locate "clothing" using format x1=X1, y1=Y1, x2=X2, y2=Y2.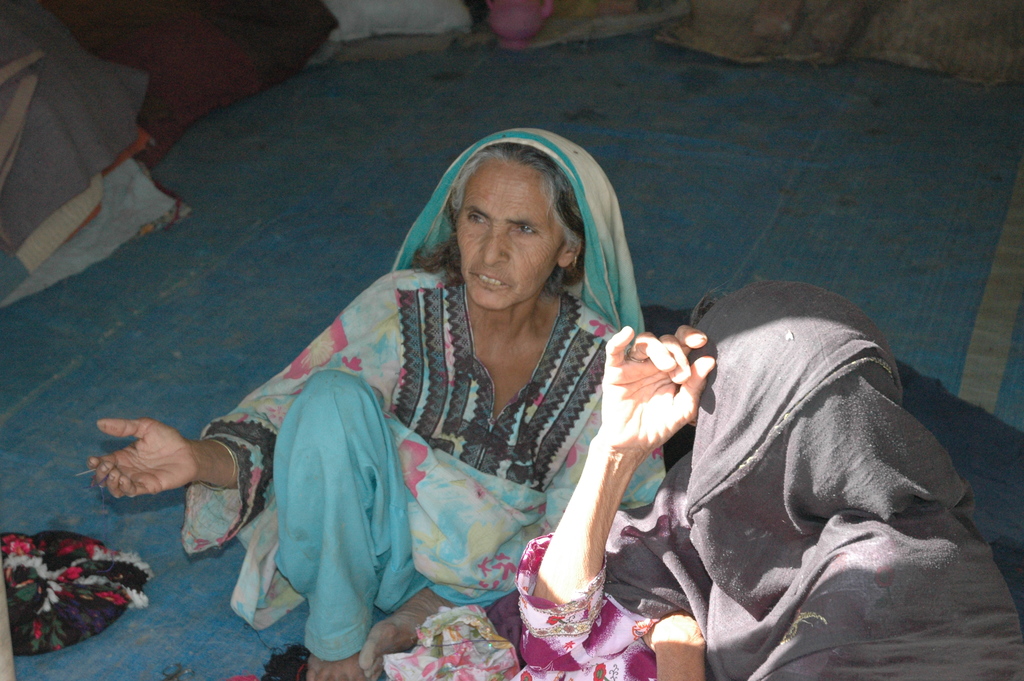
x1=175, y1=268, x2=673, y2=662.
